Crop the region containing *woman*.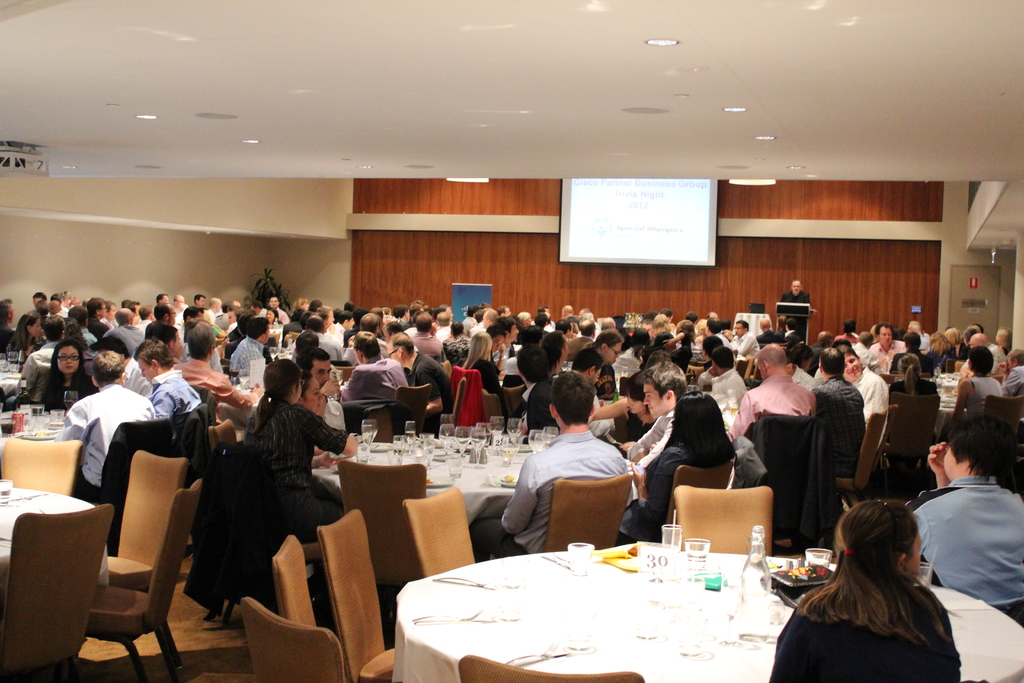
Crop region: Rect(261, 309, 280, 327).
